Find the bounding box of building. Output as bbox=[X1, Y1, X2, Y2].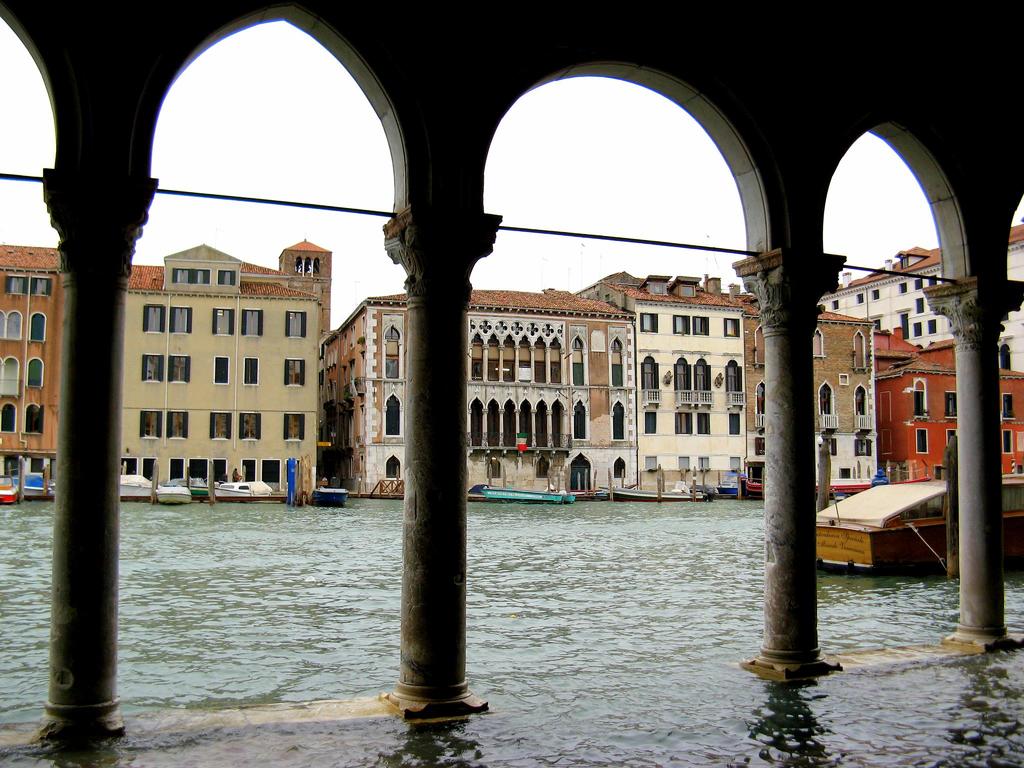
bbox=[817, 223, 1023, 371].
